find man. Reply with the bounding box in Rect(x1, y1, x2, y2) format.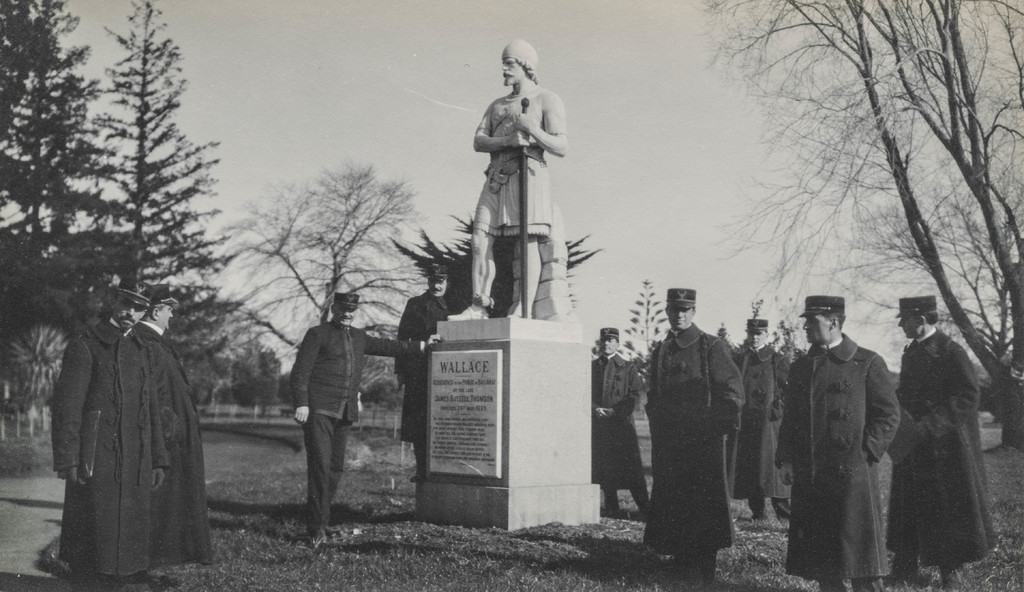
Rect(447, 37, 572, 316).
